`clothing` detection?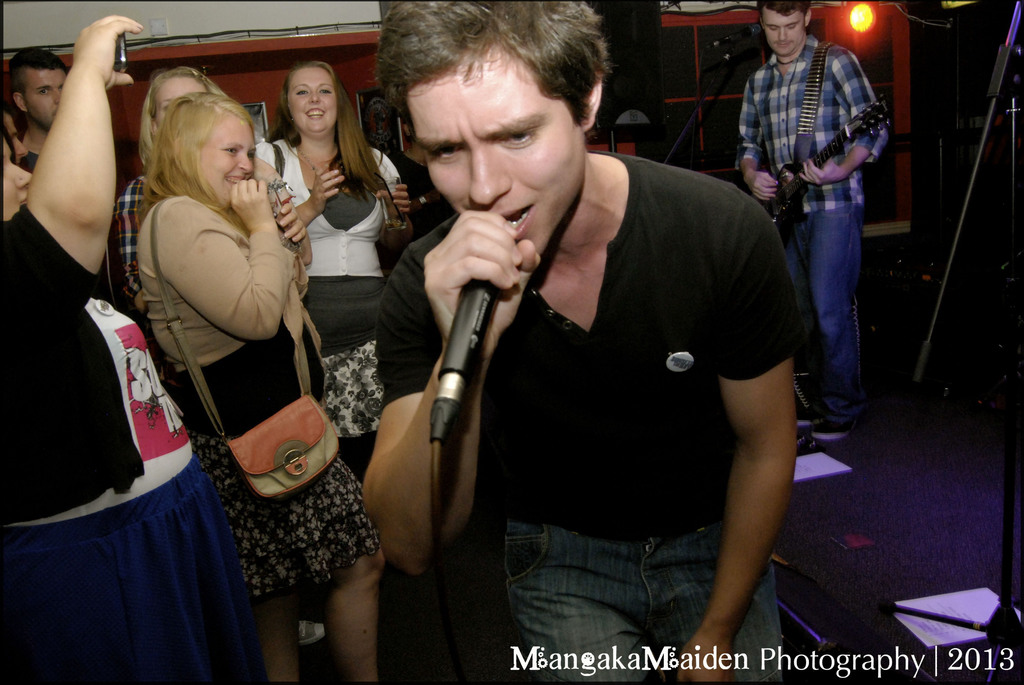
[left=380, top=147, right=797, bottom=684]
